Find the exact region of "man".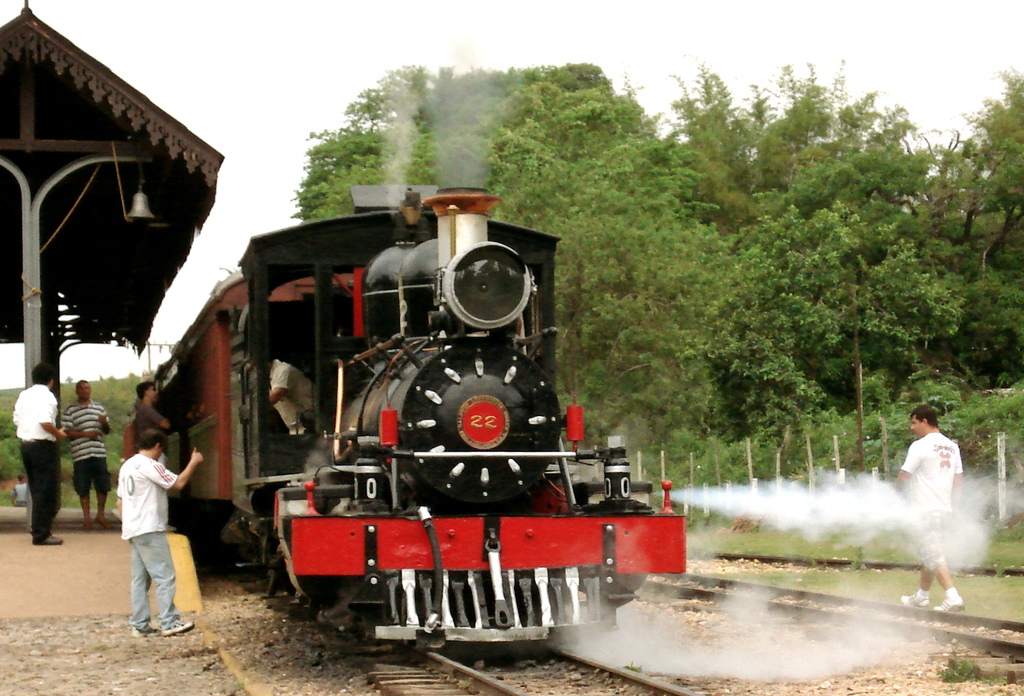
Exact region: x1=888, y1=398, x2=983, y2=609.
